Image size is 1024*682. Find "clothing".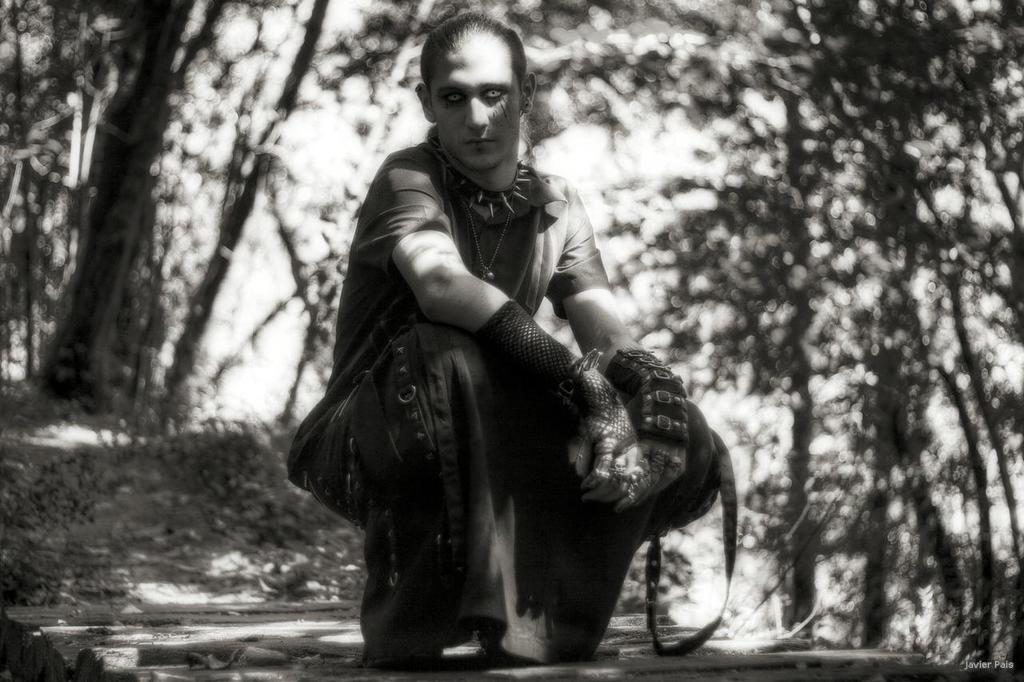
Rect(304, 91, 691, 661).
